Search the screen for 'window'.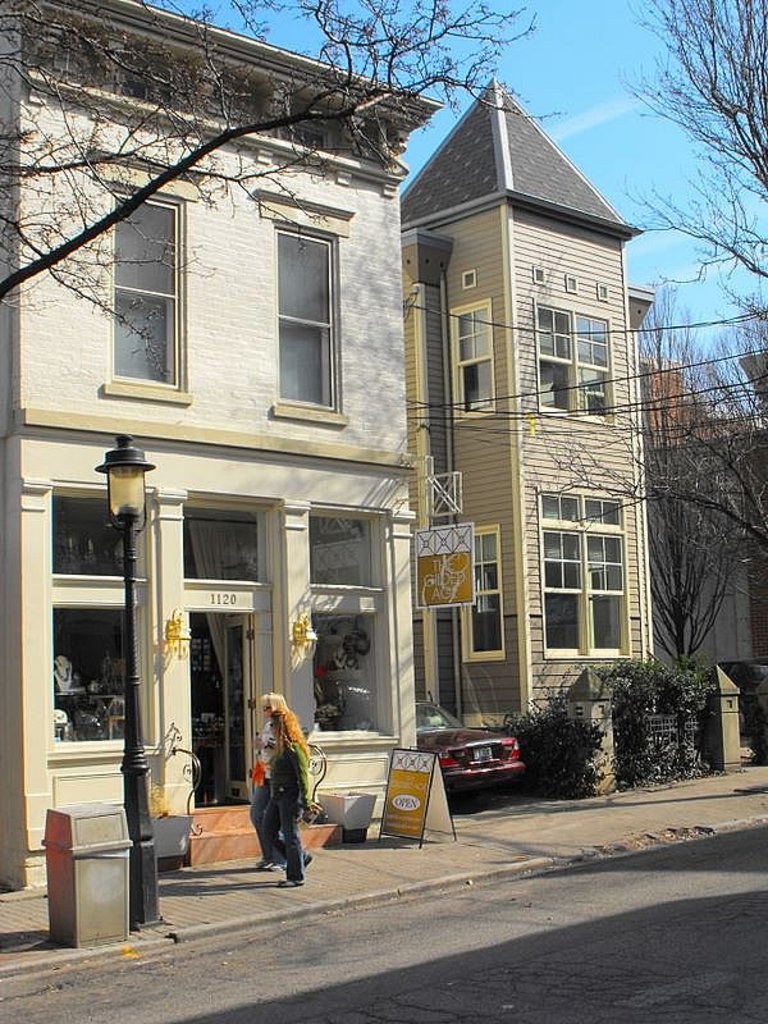
Found at bbox=[535, 264, 545, 282].
